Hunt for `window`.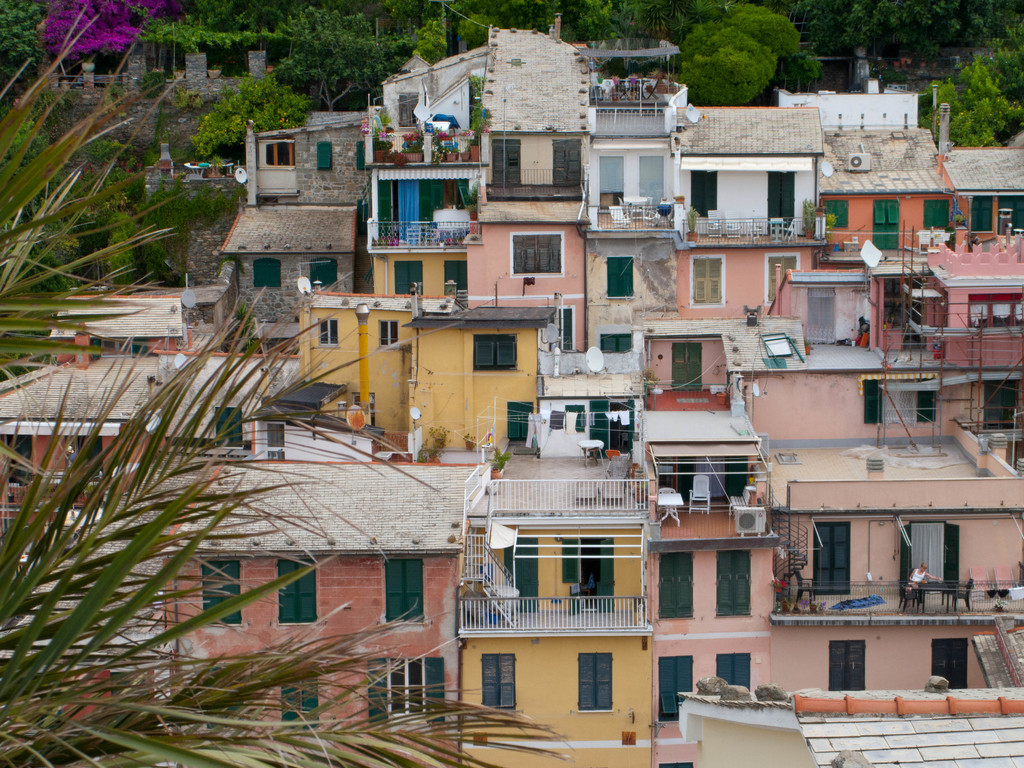
Hunted down at left=980, top=383, right=1022, bottom=431.
